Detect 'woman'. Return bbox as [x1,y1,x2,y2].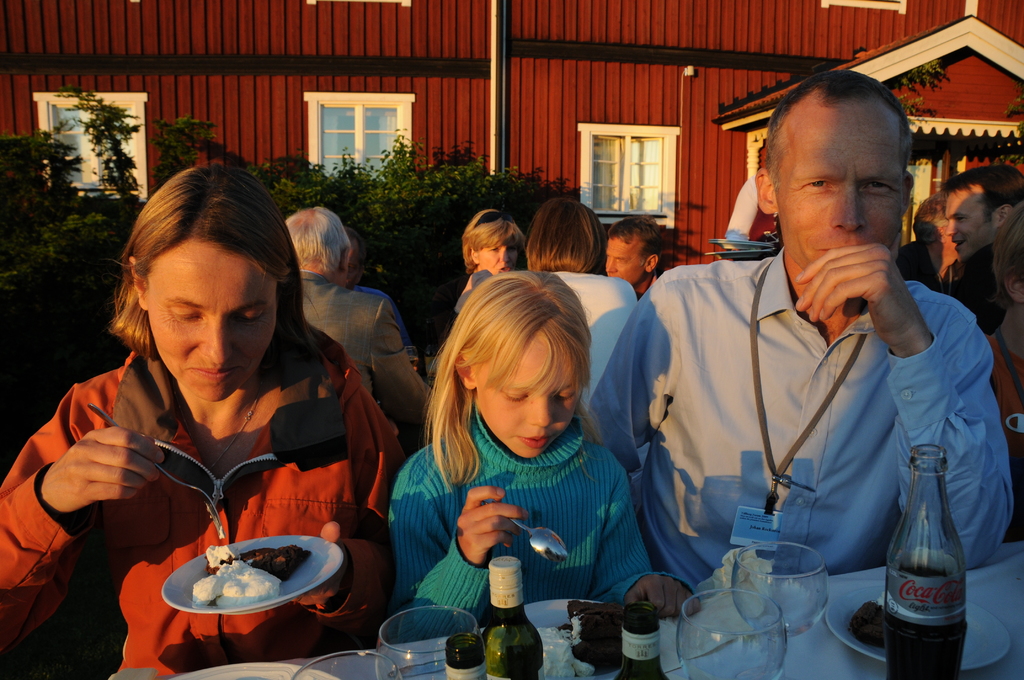
[23,171,371,636].
